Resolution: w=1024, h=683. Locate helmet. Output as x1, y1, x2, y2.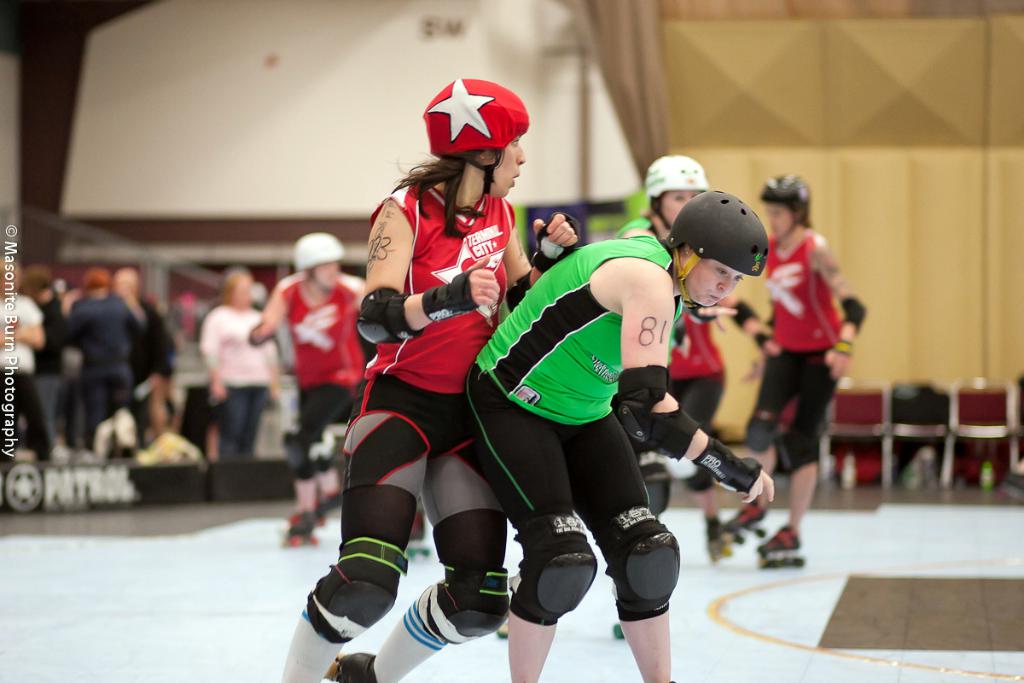
631, 154, 707, 226.
